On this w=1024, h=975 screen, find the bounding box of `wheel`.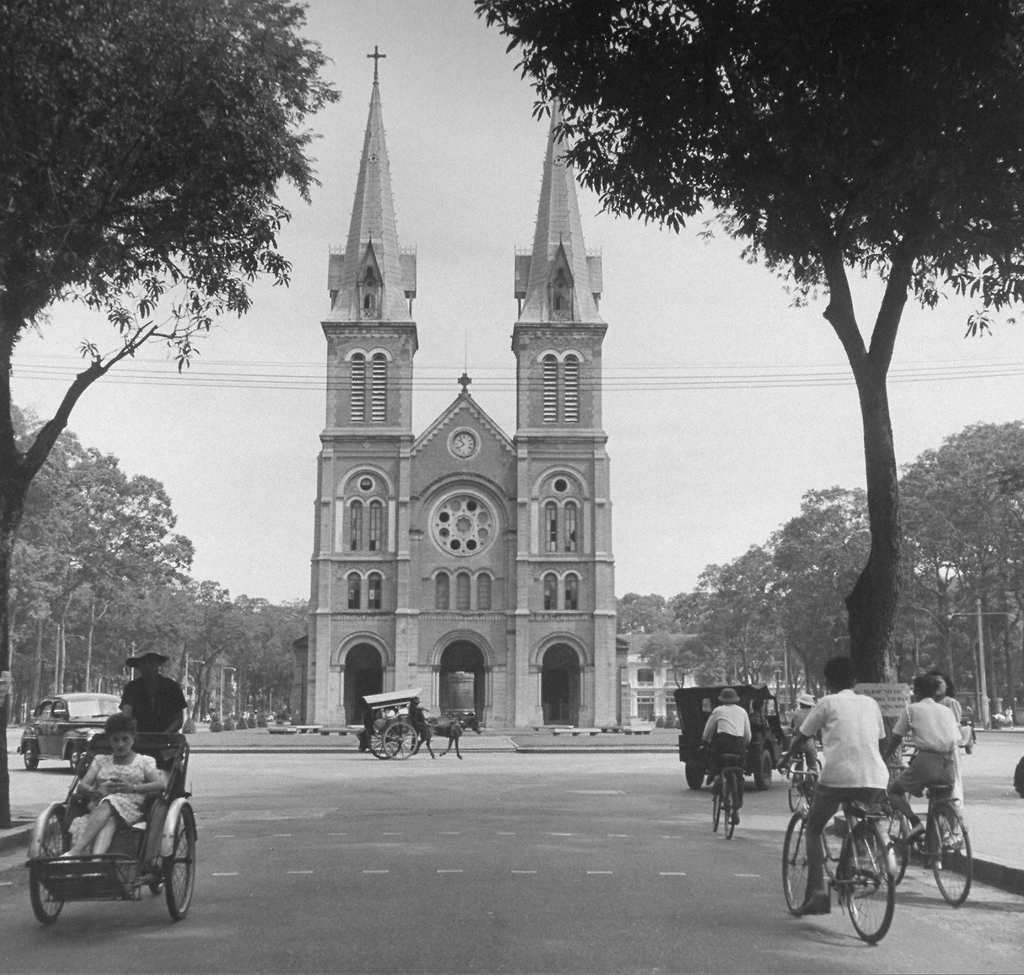
Bounding box: <box>808,761,824,776</box>.
